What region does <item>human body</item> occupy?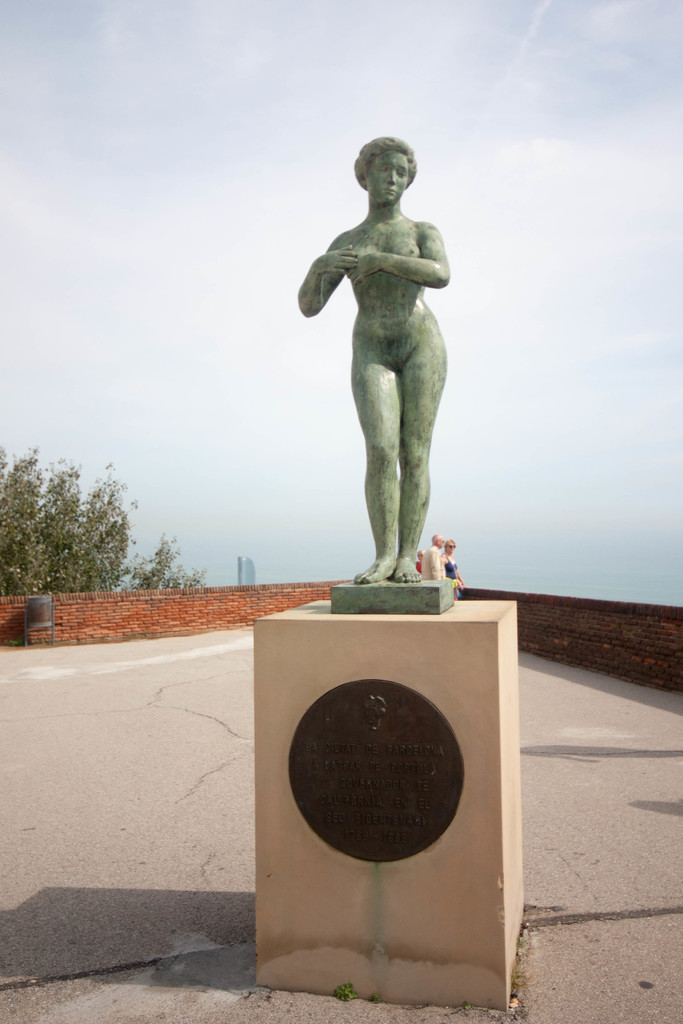
locate(422, 545, 445, 579).
